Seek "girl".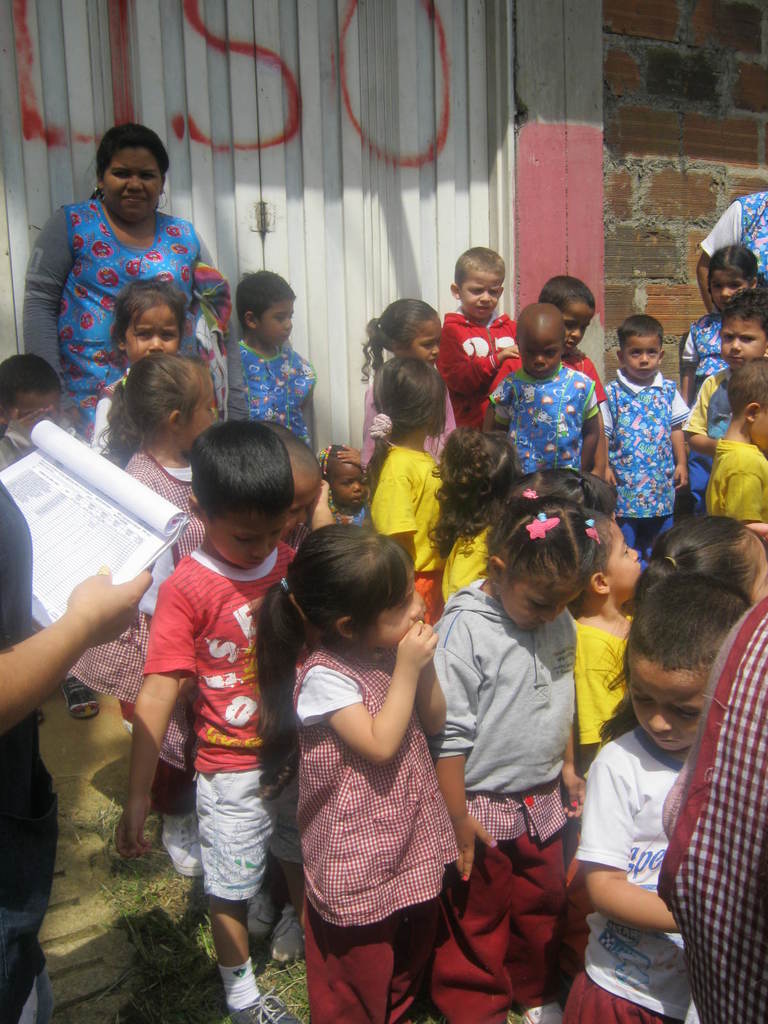
67, 347, 224, 728.
